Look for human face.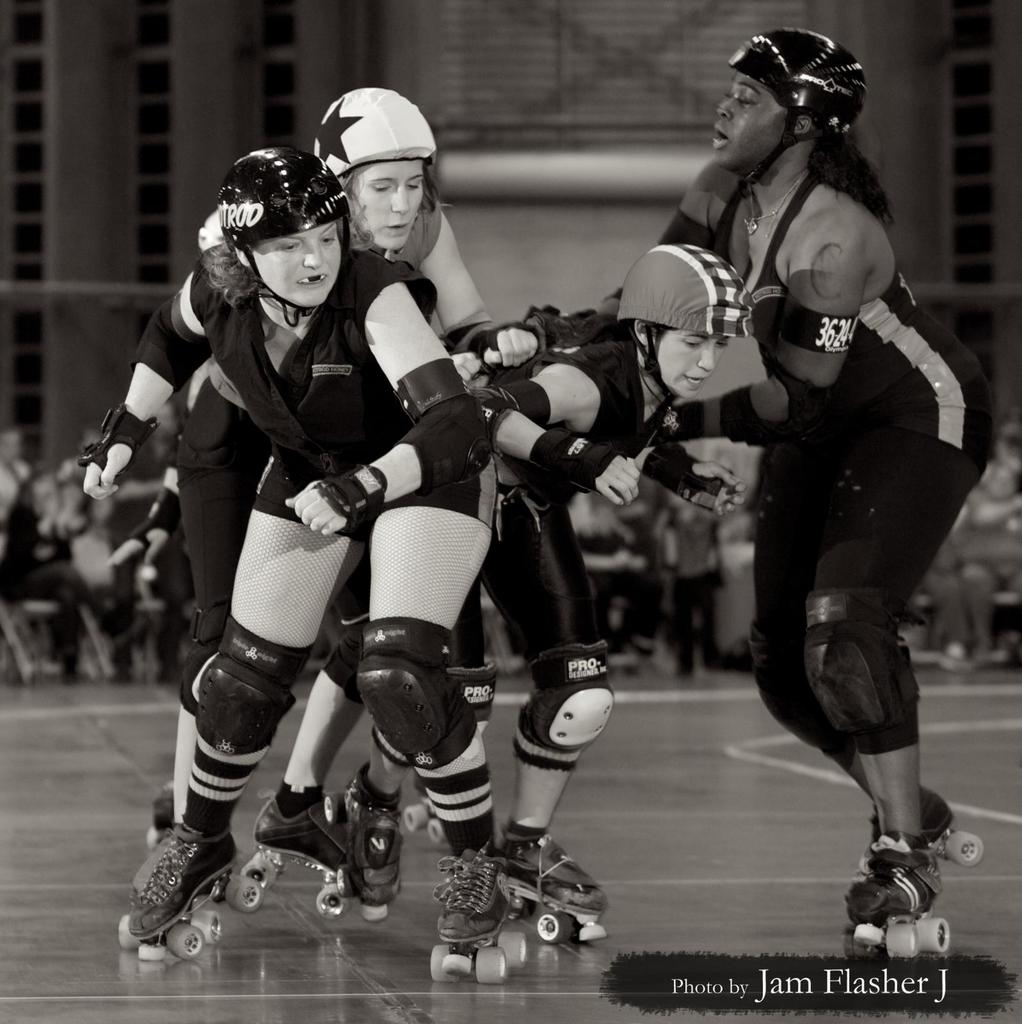
Found: 655,330,729,399.
